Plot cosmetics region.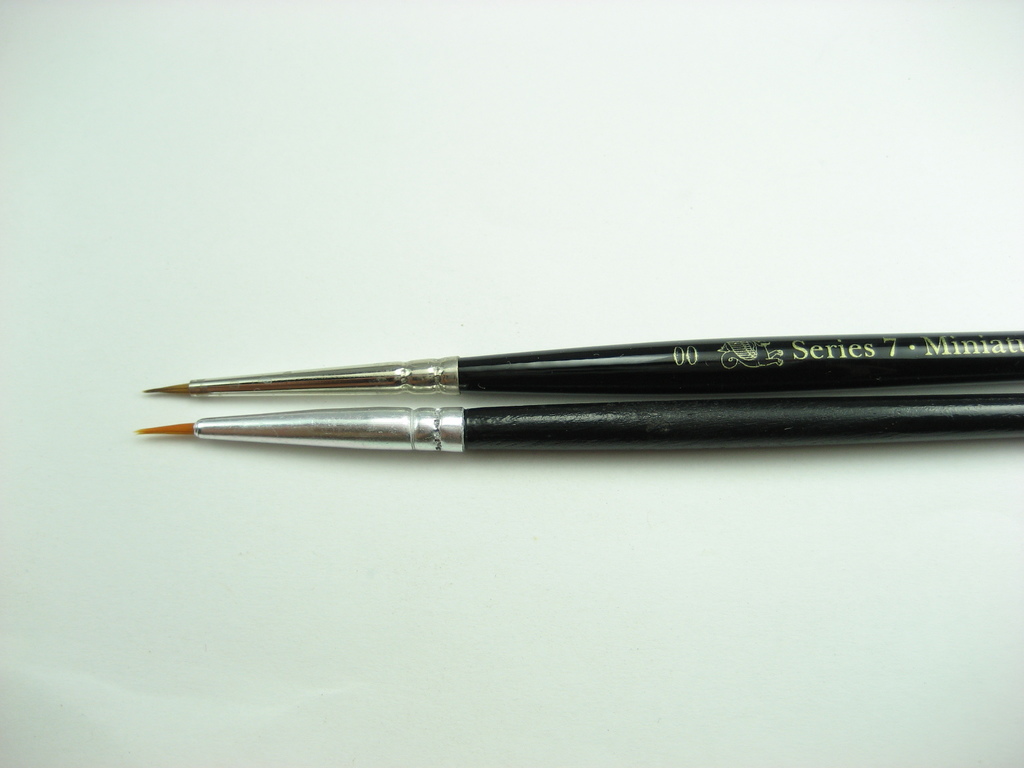
Plotted at (142, 320, 1023, 393).
